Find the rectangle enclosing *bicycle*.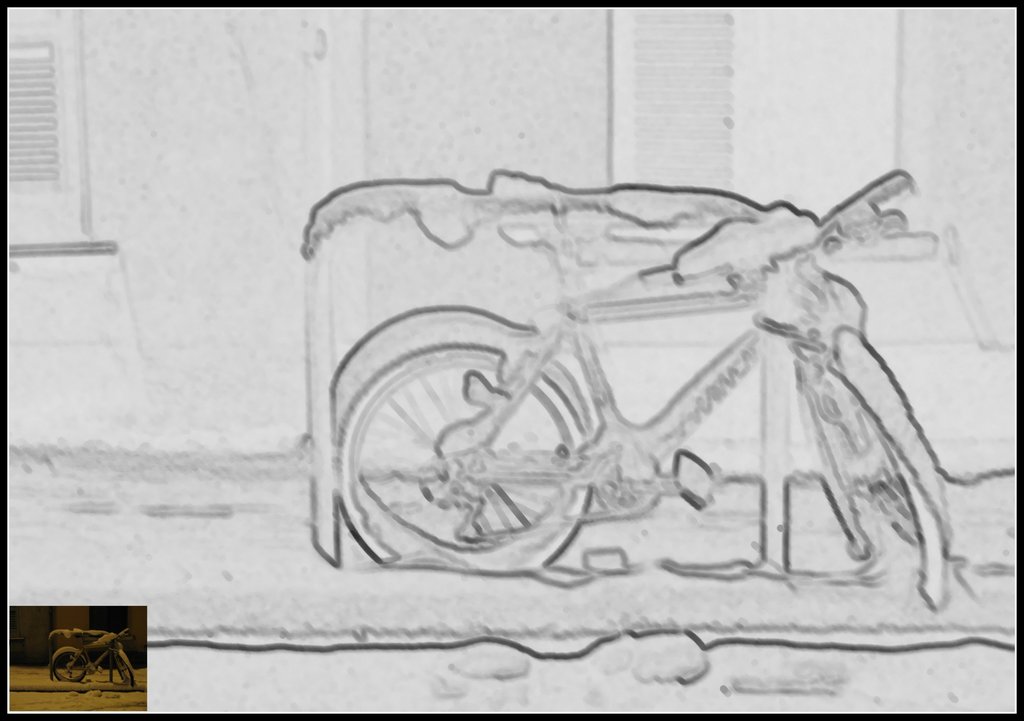
BBox(328, 165, 950, 615).
